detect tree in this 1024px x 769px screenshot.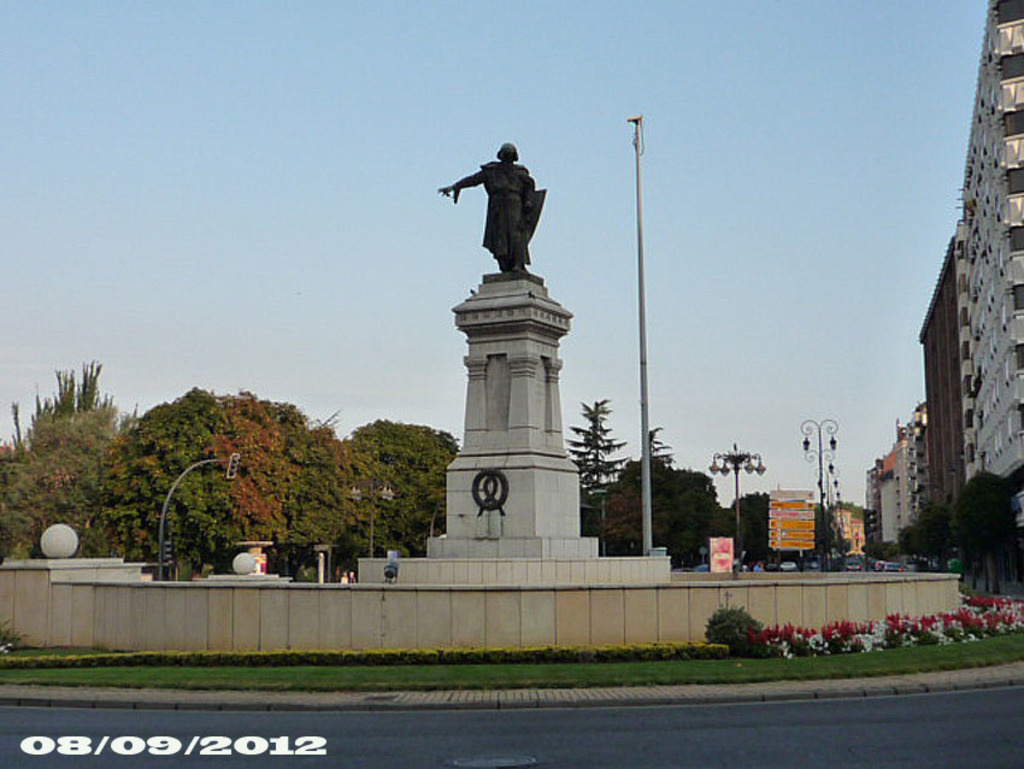
Detection: 729,488,783,569.
